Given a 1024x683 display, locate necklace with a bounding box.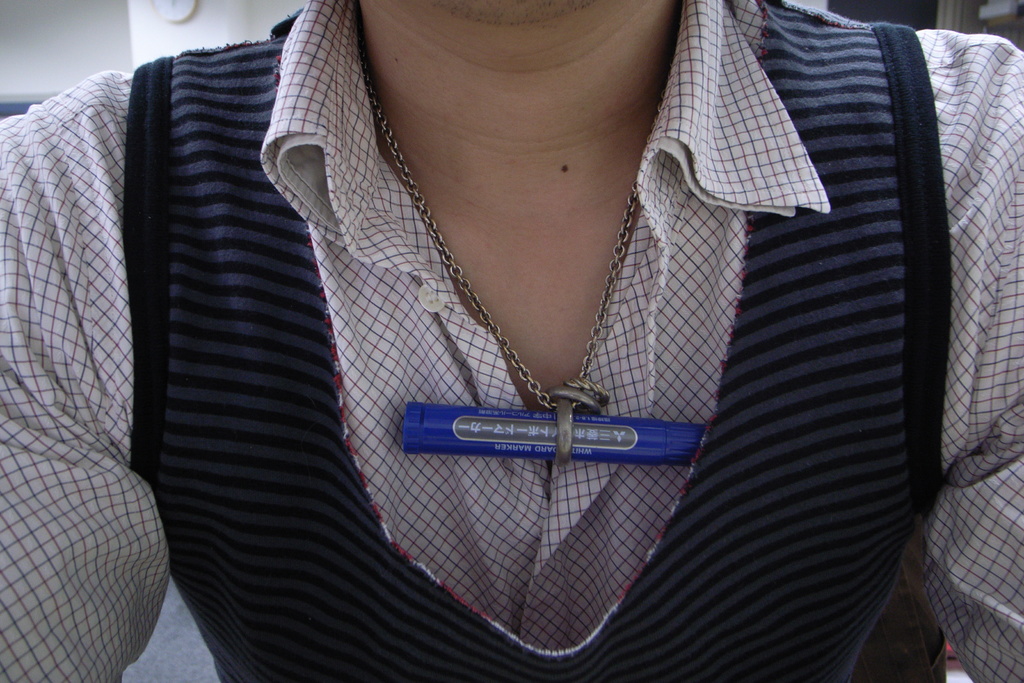
Located: x1=358, y1=47, x2=672, y2=463.
